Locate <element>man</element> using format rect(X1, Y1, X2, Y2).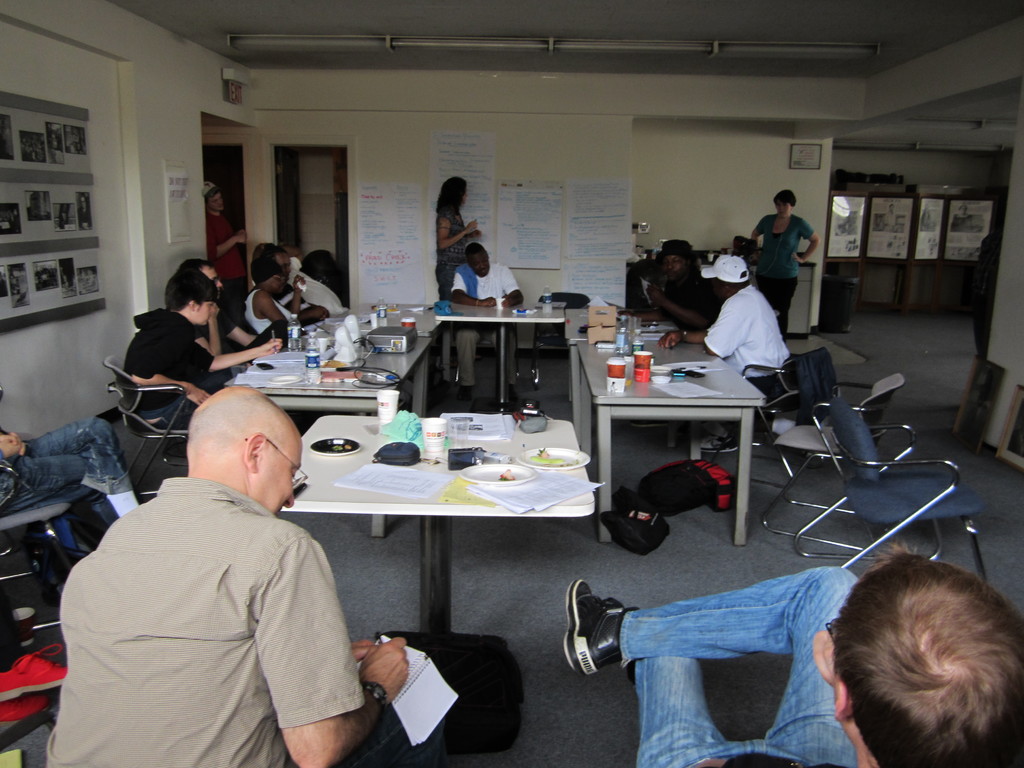
rect(563, 541, 1023, 767).
